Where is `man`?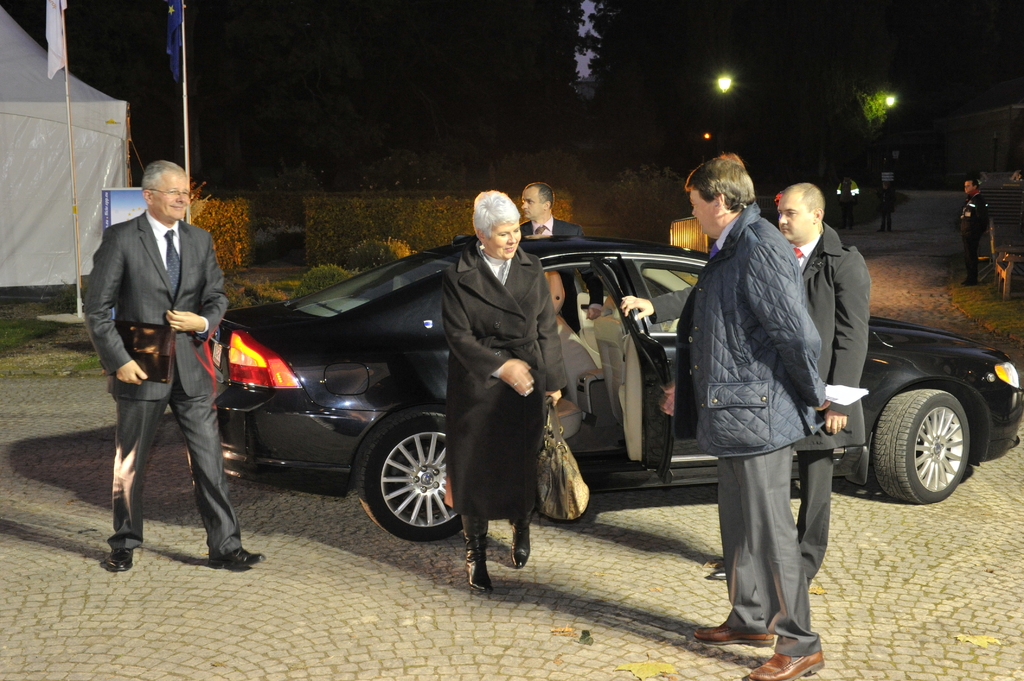
bbox=[78, 153, 266, 569].
